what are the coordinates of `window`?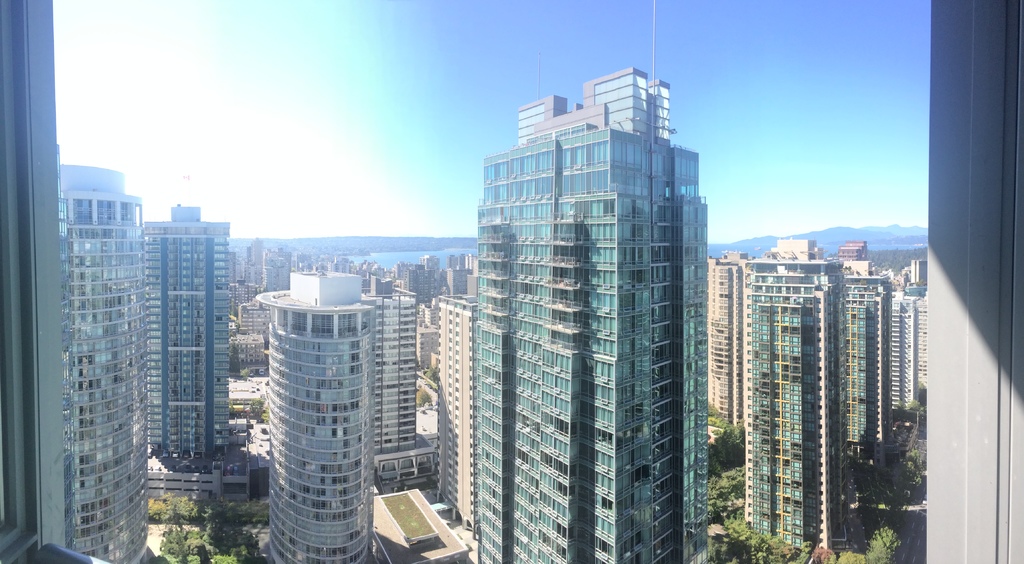
[x1=447, y1=398, x2=454, y2=406].
